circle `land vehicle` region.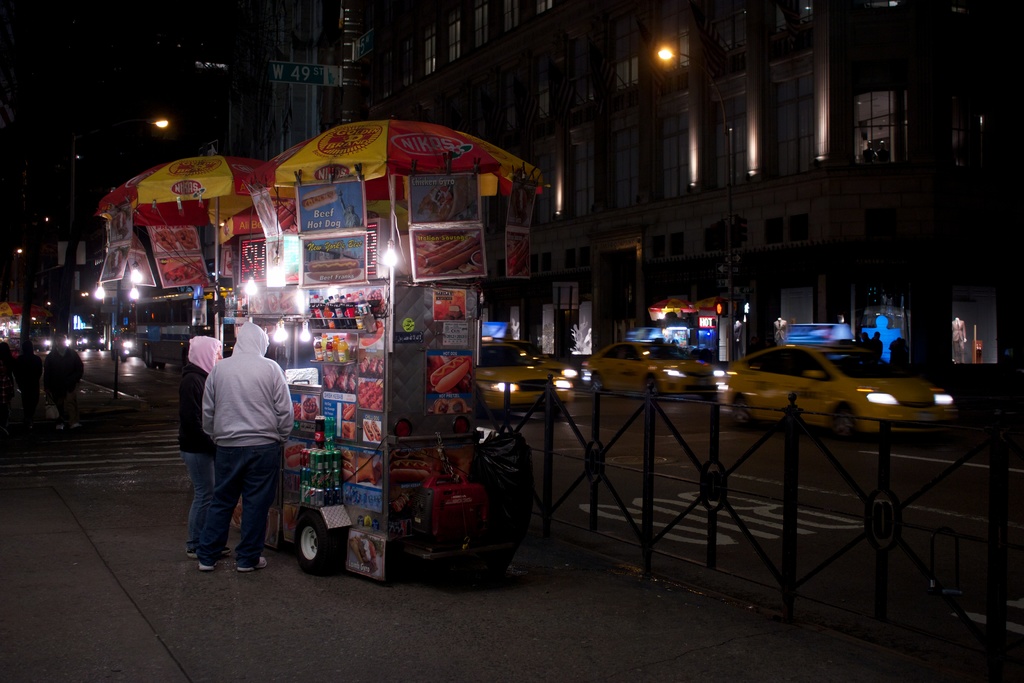
Region: BBox(476, 338, 576, 410).
